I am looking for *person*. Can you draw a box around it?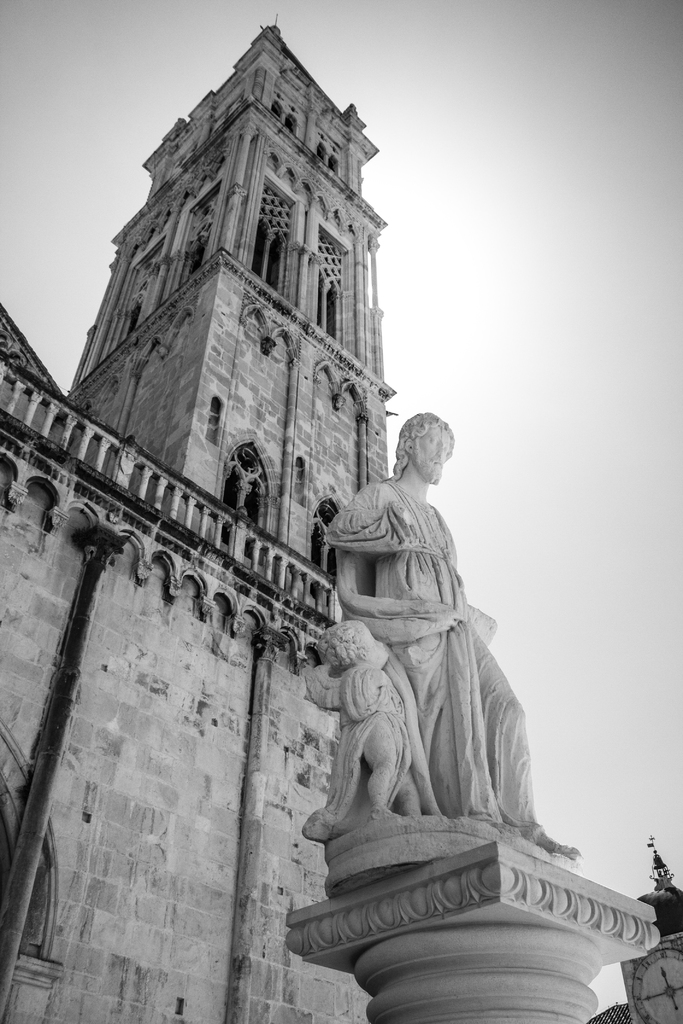
Sure, the bounding box is crop(304, 391, 531, 908).
